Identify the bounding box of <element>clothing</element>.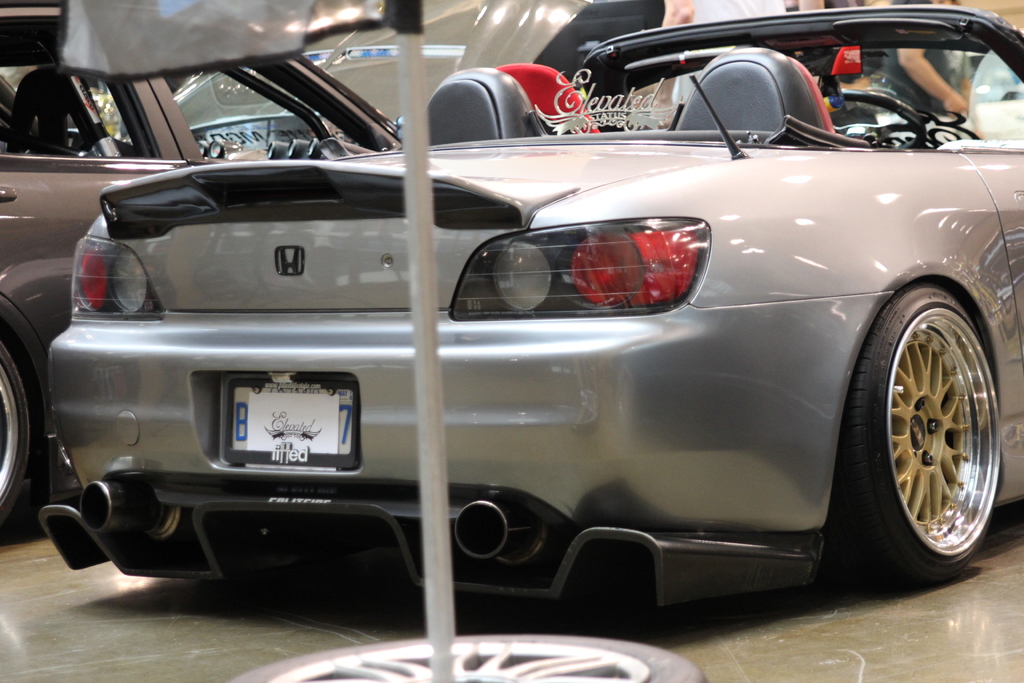
left=668, top=0, right=788, bottom=123.
